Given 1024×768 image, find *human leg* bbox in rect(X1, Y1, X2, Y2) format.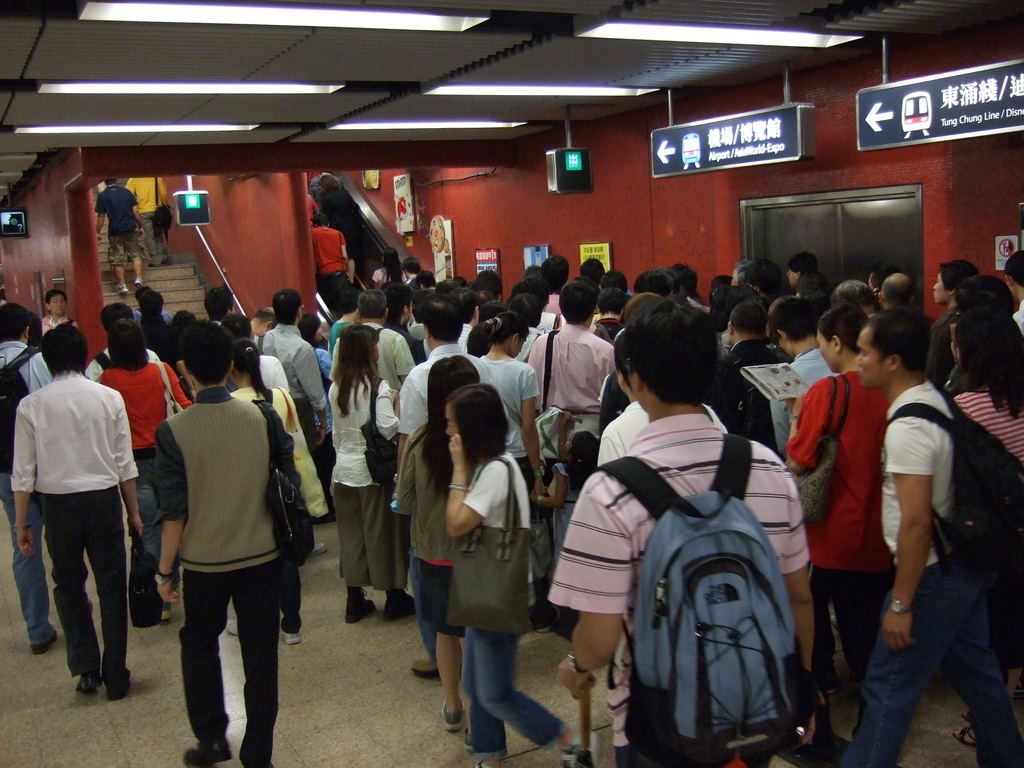
rect(115, 265, 127, 296).
